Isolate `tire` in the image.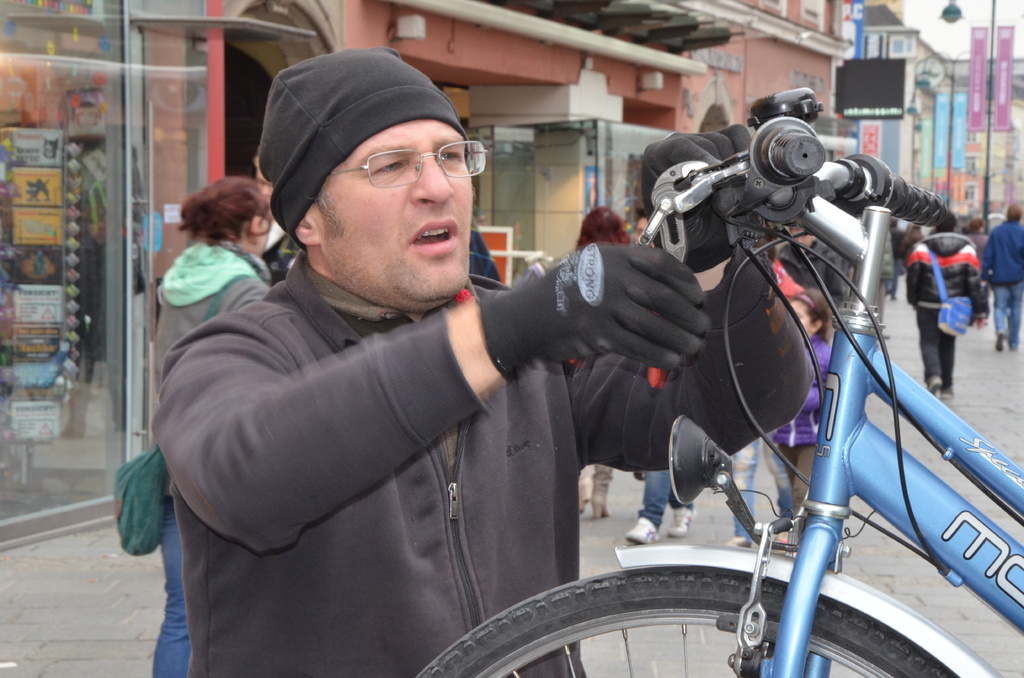
Isolated region: (x1=400, y1=563, x2=955, y2=677).
